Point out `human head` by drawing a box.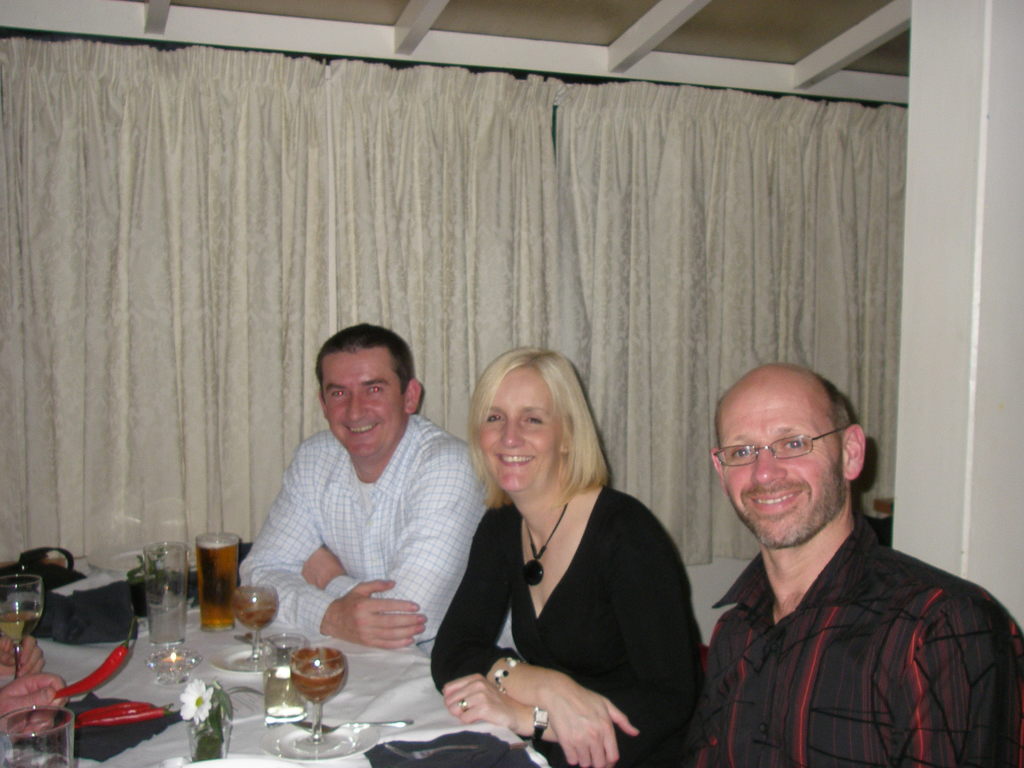
[left=699, top=372, right=865, bottom=540].
